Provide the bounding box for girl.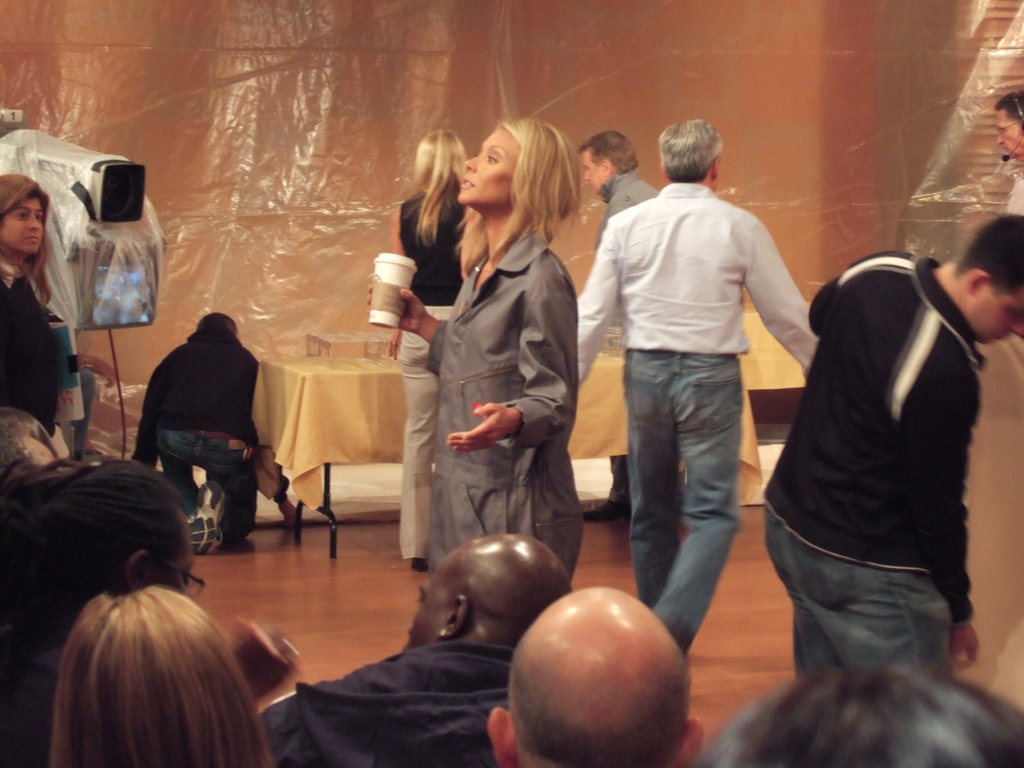
(left=360, top=122, right=586, bottom=573).
